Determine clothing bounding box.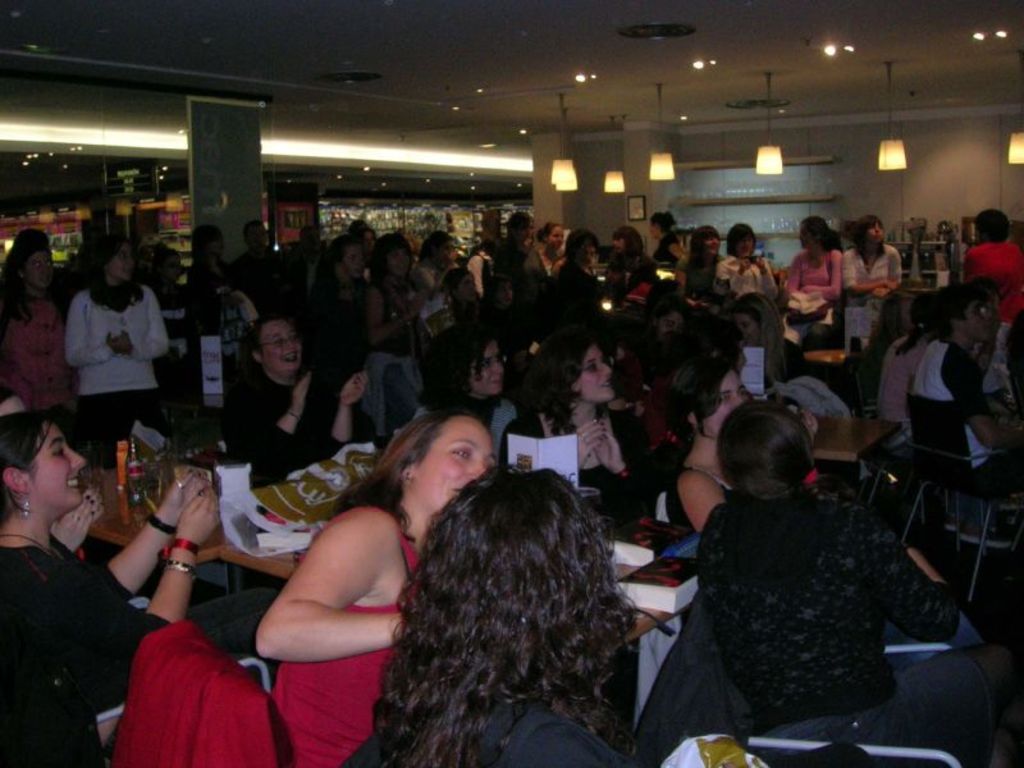
Determined: bbox(0, 532, 173, 767).
